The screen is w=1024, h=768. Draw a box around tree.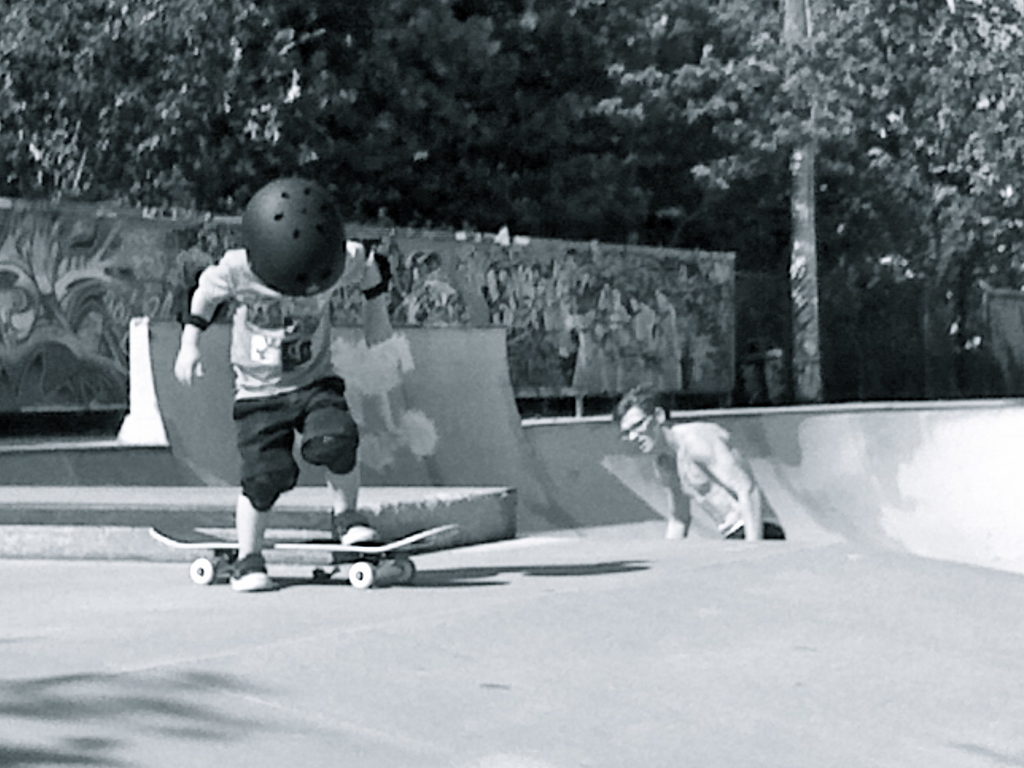
0:0:592:239.
